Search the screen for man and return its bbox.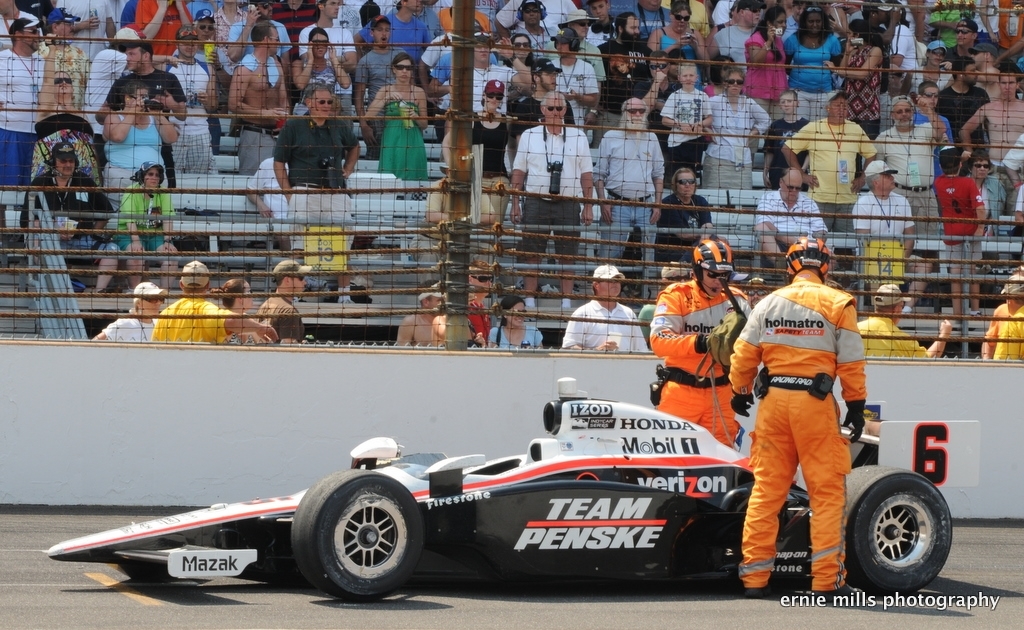
Found: {"x1": 600, "y1": 13, "x2": 648, "y2": 142}.
